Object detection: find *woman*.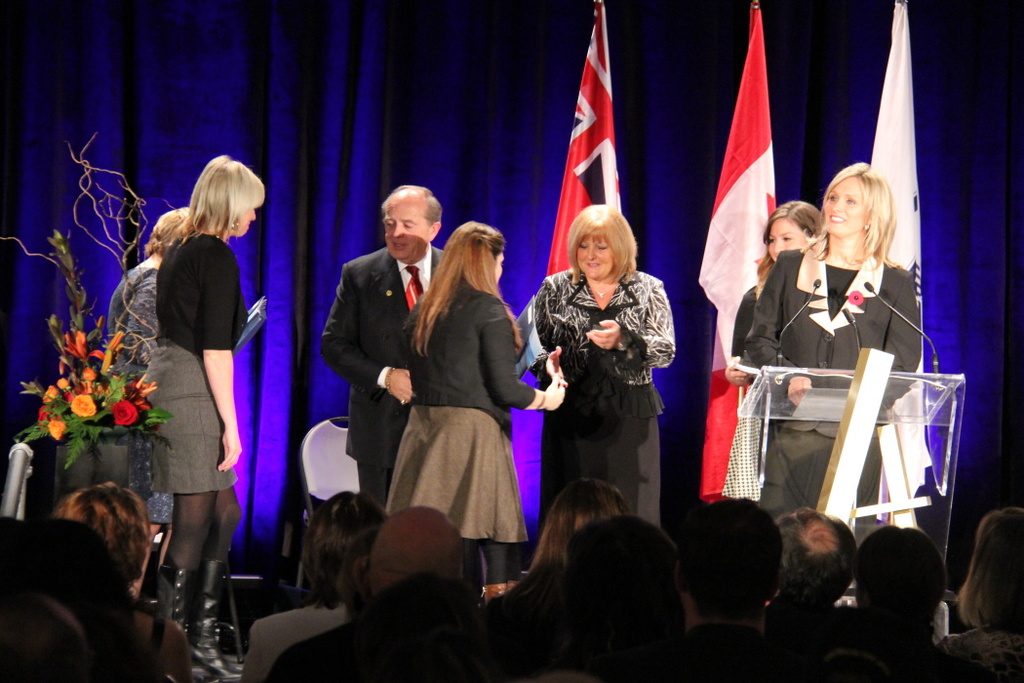
[left=96, top=207, right=199, bottom=616].
